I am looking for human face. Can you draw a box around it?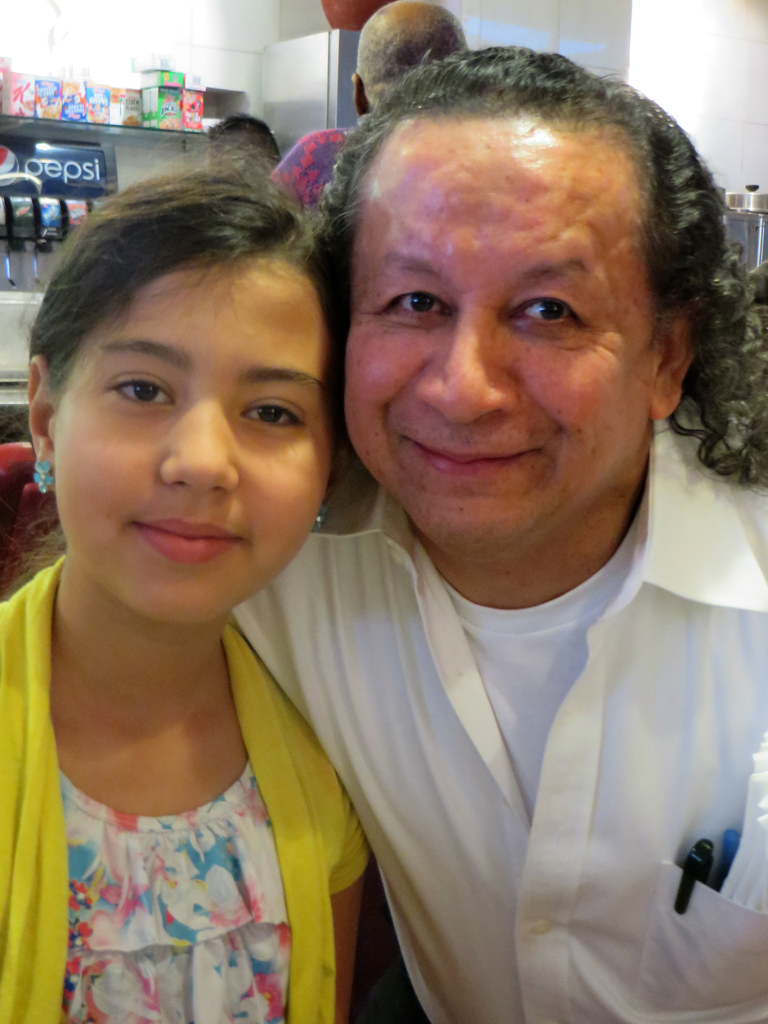
Sure, the bounding box is x1=344 y1=117 x2=659 y2=546.
